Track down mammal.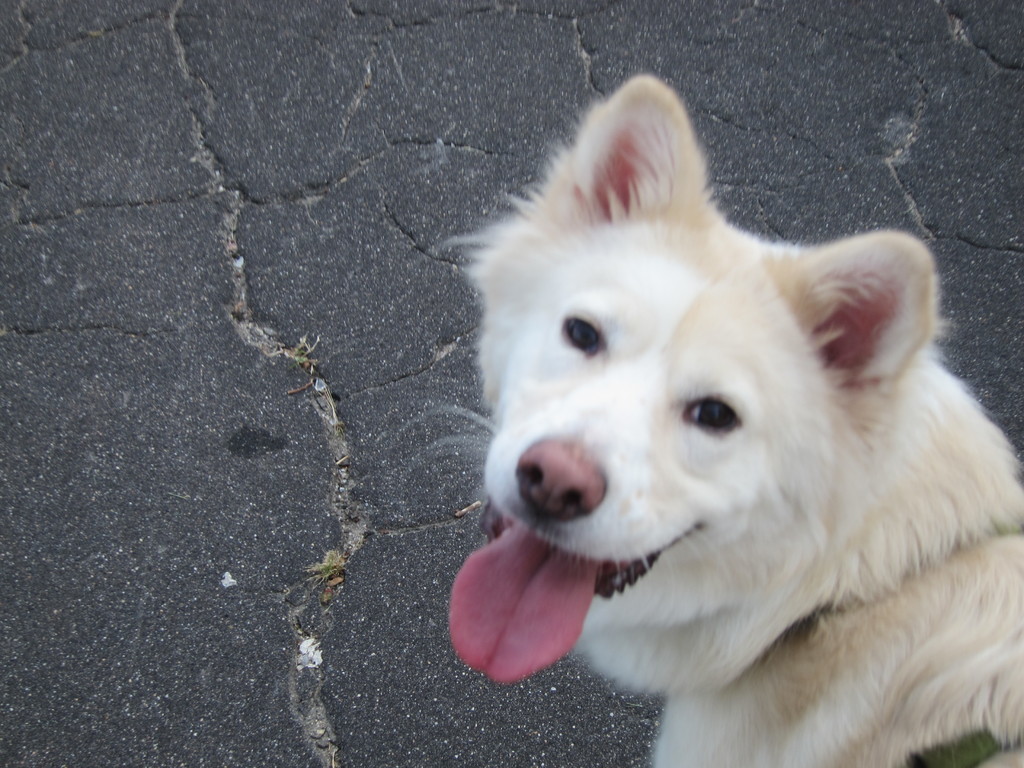
Tracked to x1=444 y1=78 x2=1023 y2=767.
